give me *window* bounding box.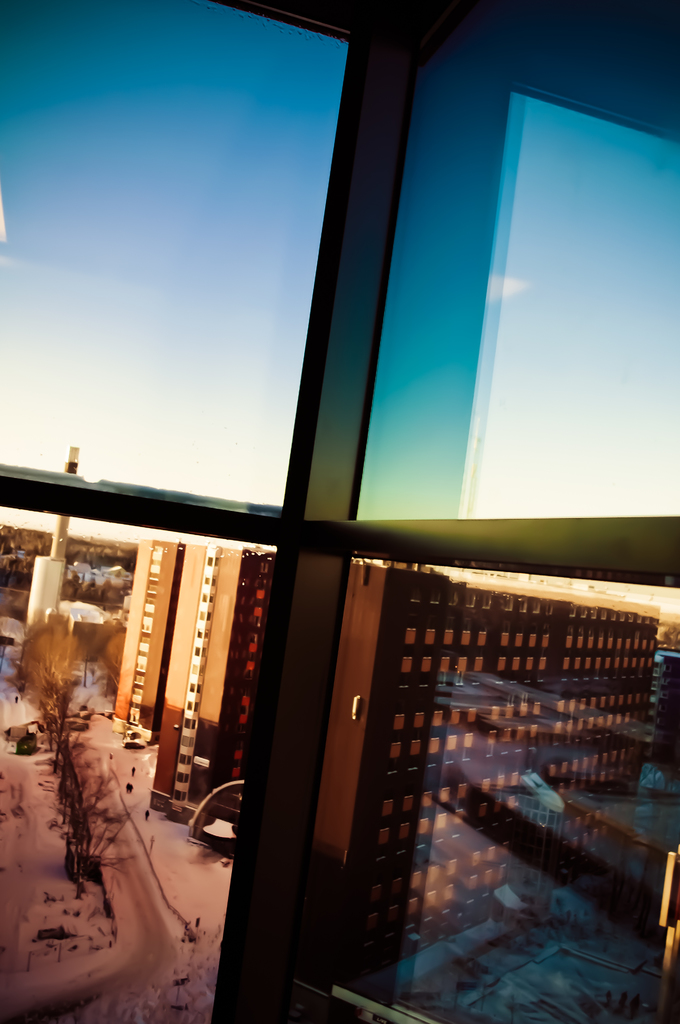
left=397, top=624, right=420, bottom=655.
